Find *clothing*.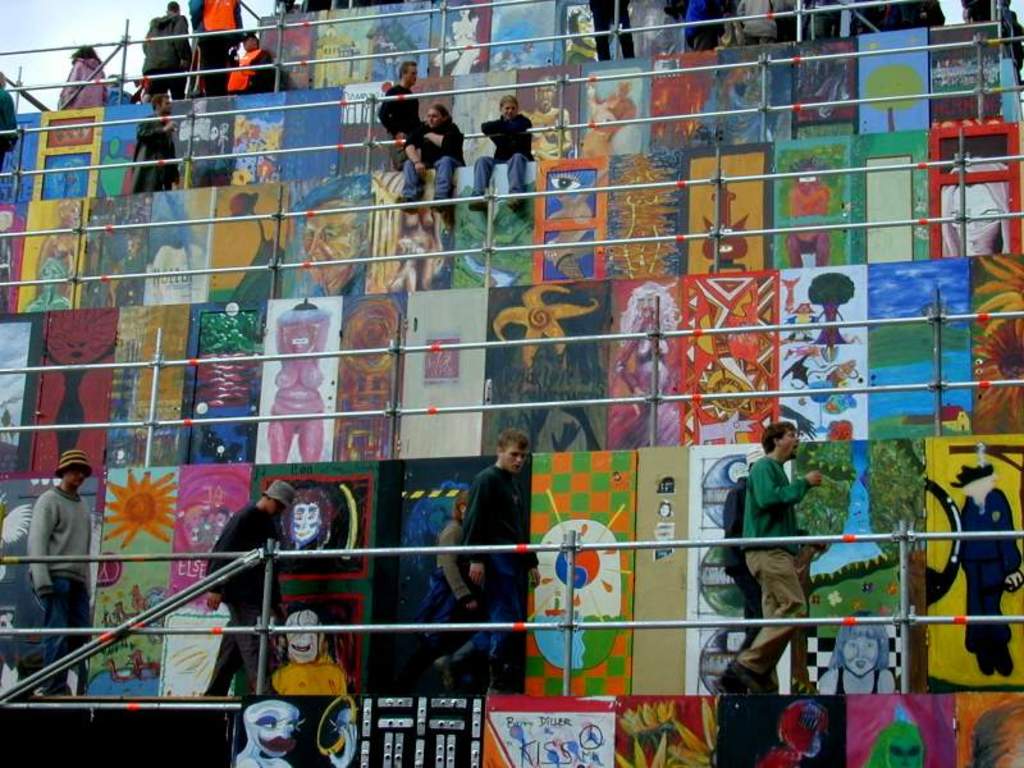
[835,671,881,696].
